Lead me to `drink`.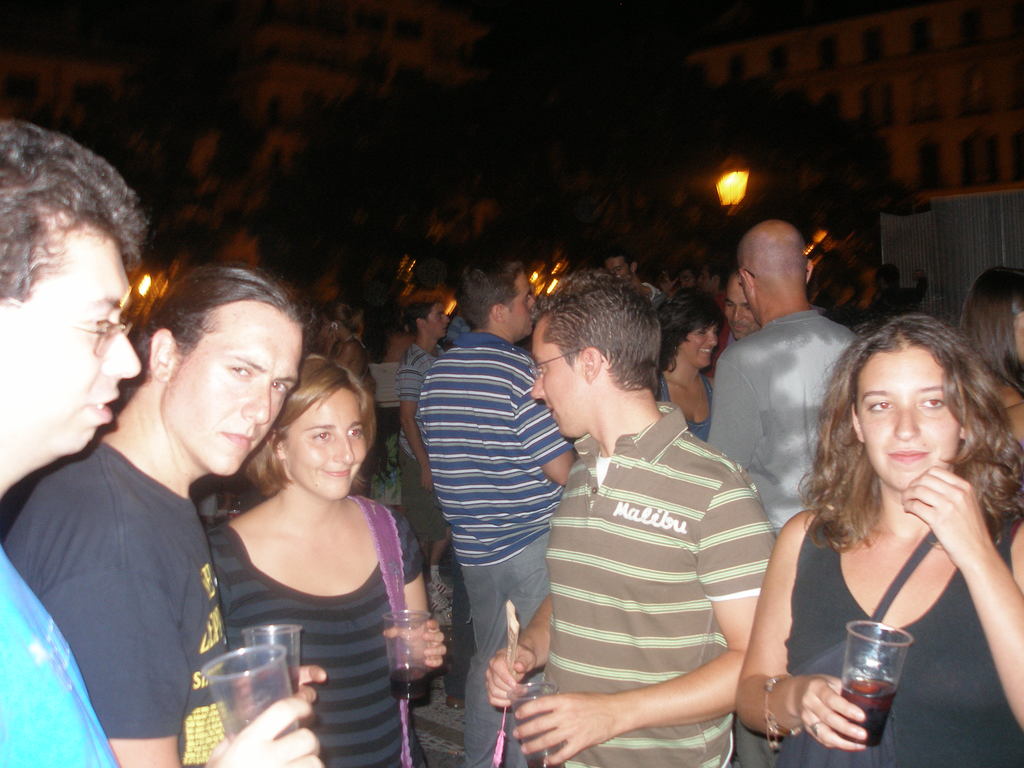
Lead to (392, 664, 428, 701).
